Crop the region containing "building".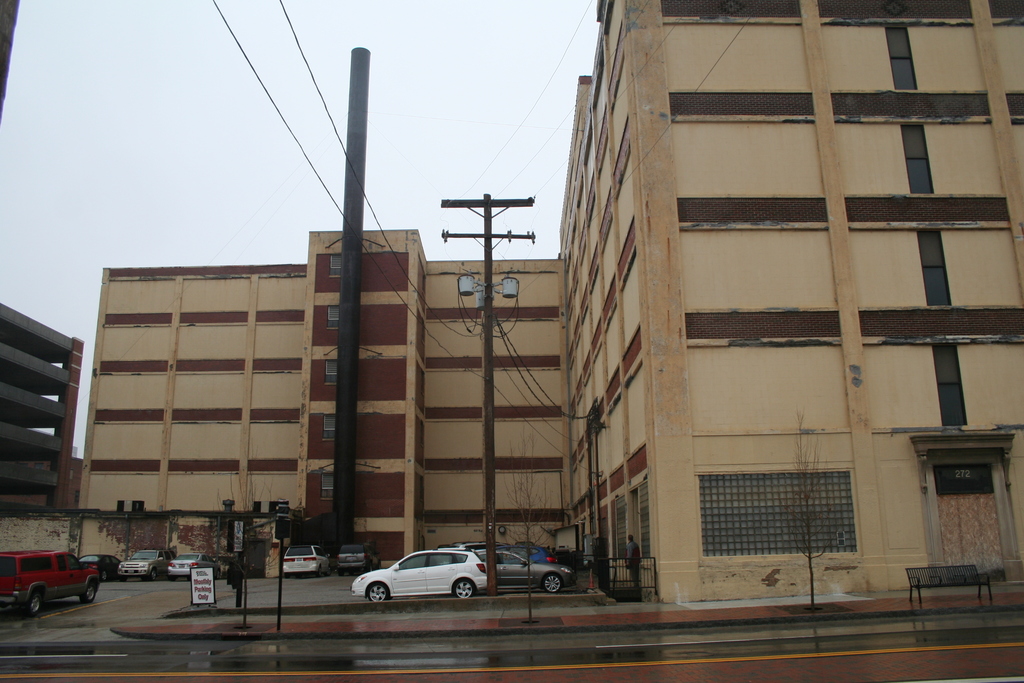
Crop region: BBox(0, 299, 82, 550).
